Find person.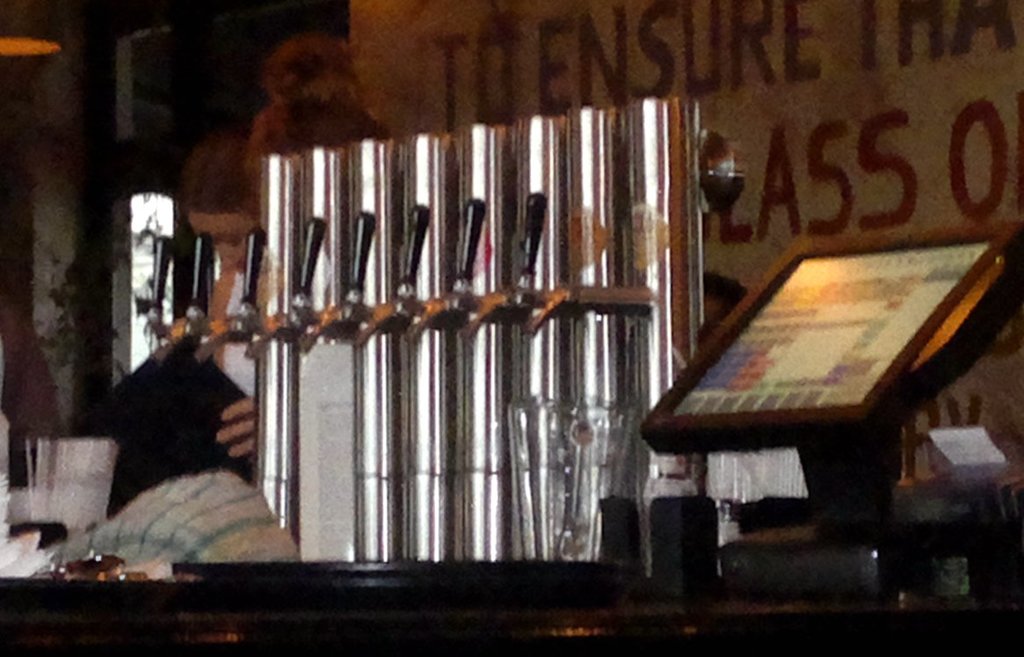
702/271/752/339.
